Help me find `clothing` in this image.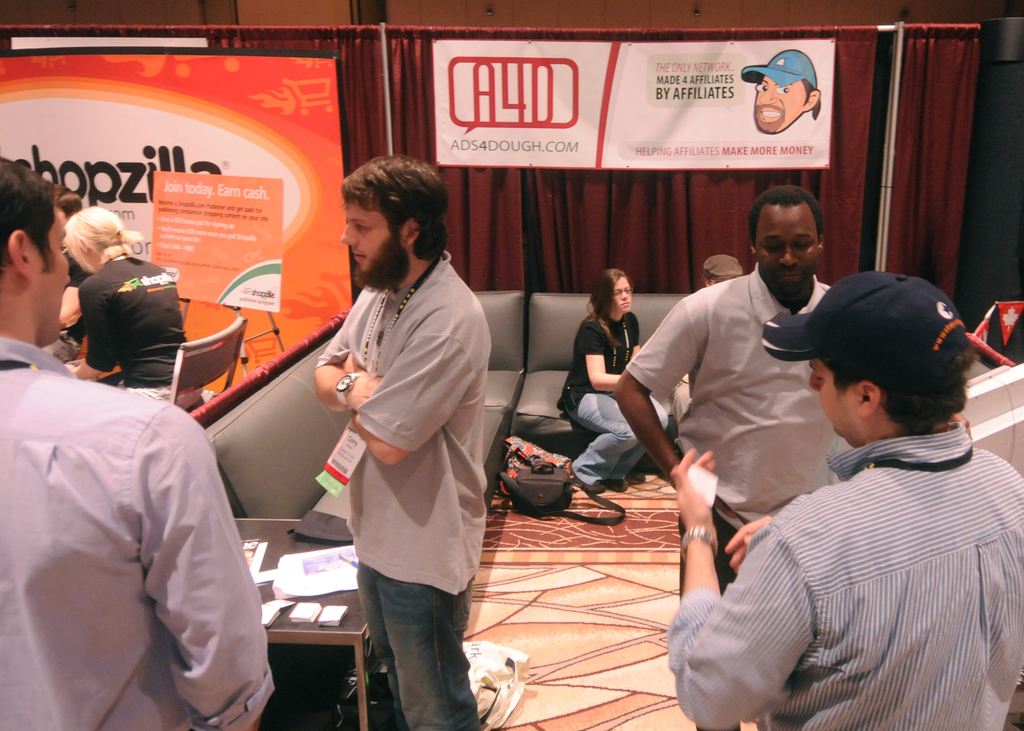
Found it: {"left": 557, "top": 308, "right": 669, "bottom": 492}.
